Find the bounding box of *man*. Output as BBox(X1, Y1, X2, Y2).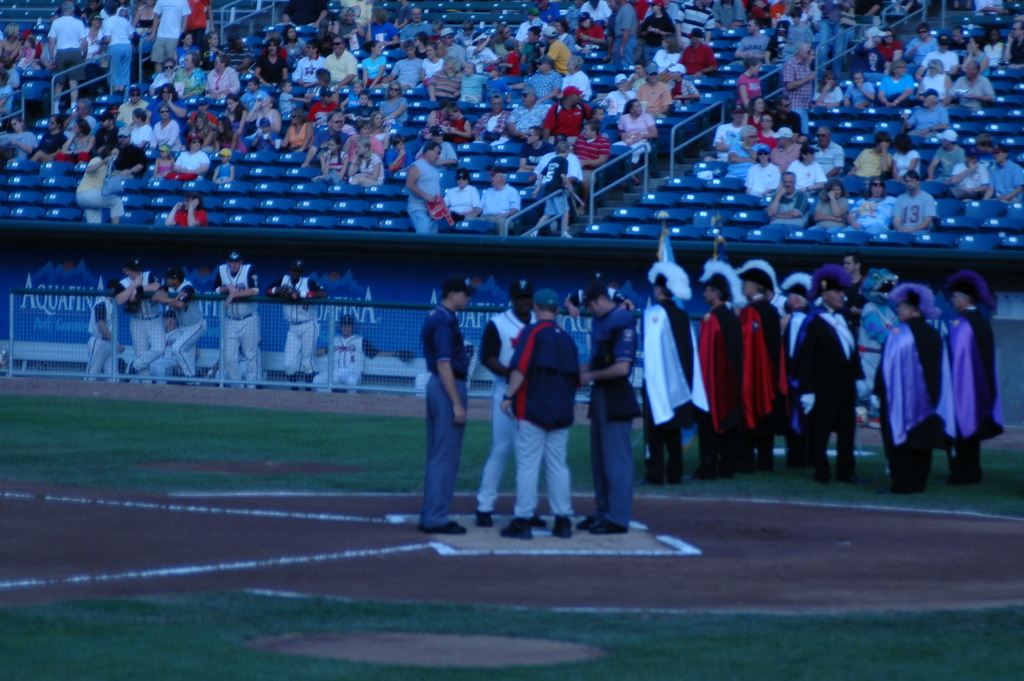
BBox(888, 171, 934, 241).
